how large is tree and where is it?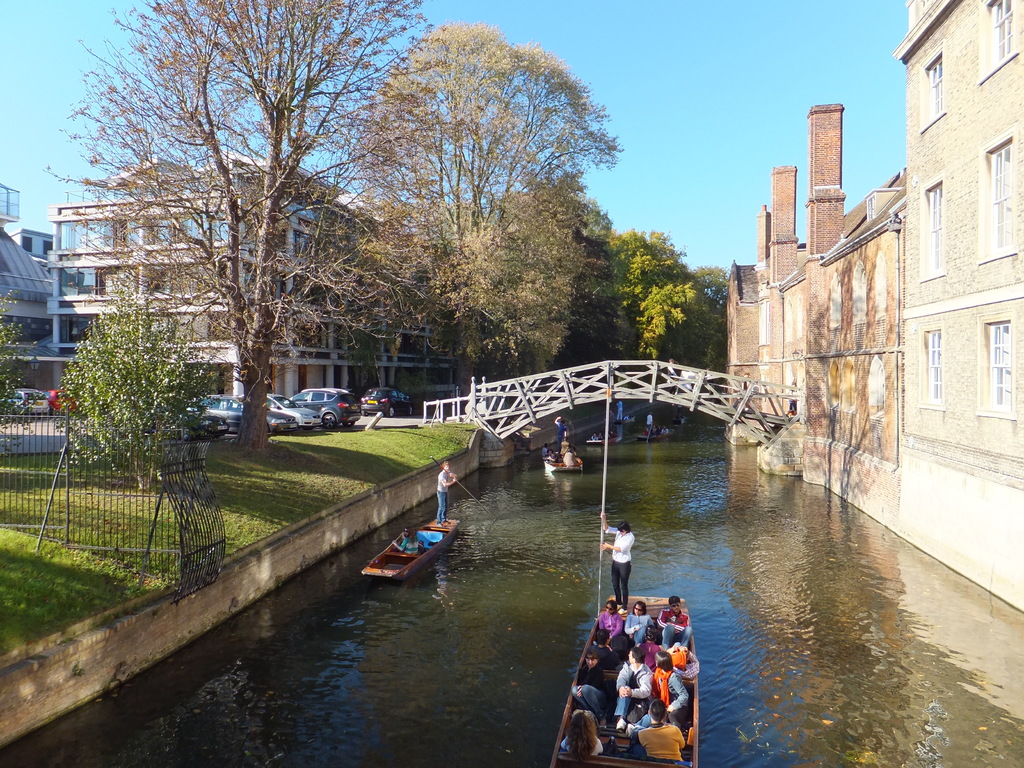
Bounding box: [0,290,49,471].
